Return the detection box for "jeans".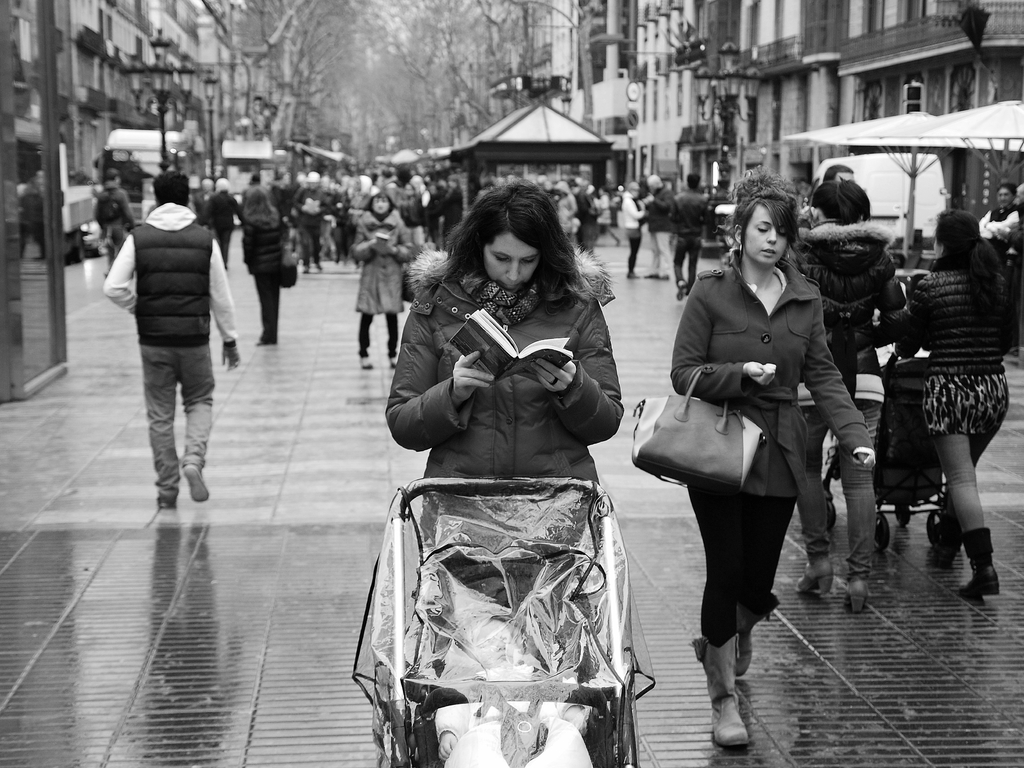
Rect(577, 225, 598, 252).
